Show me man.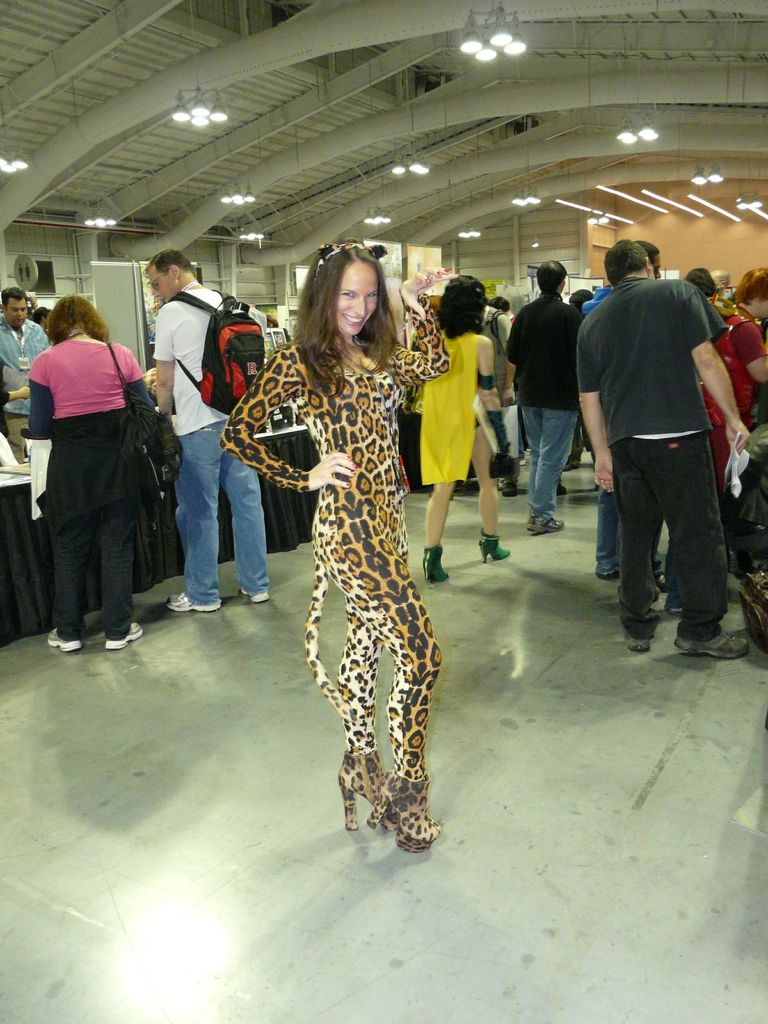
man is here: bbox=(506, 264, 584, 535).
